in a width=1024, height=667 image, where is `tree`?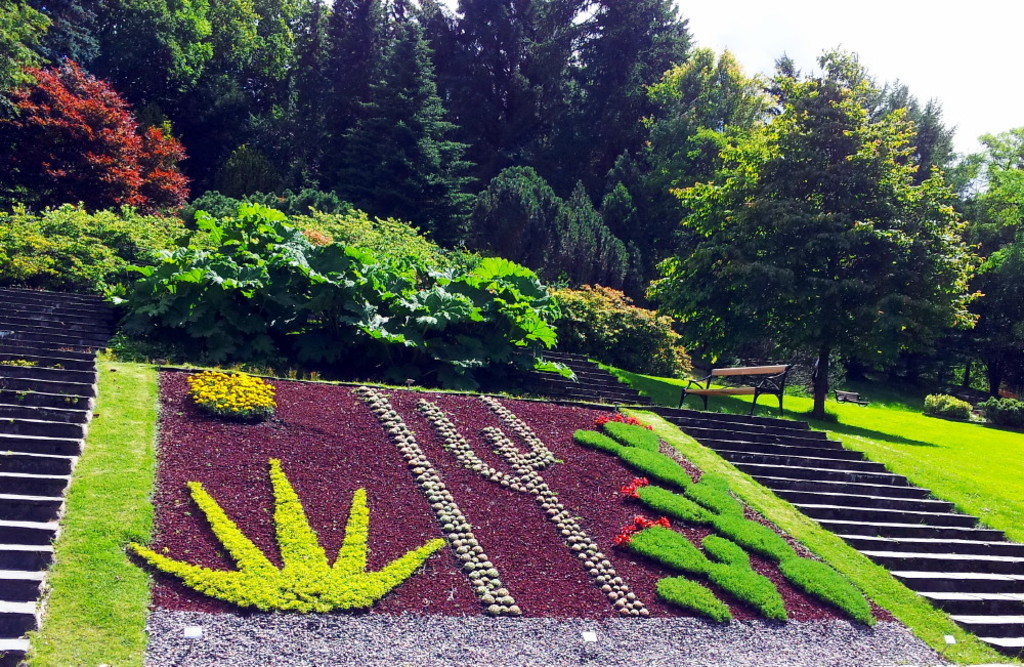
(left=684, top=61, right=997, bottom=422).
